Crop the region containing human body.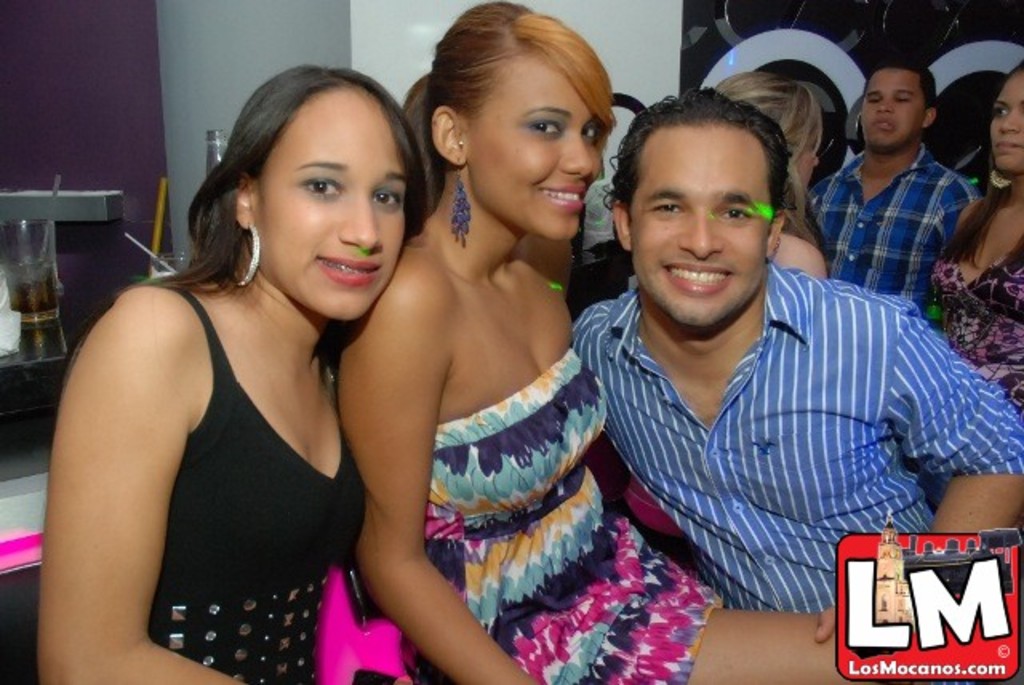
Crop region: box(571, 253, 1022, 607).
